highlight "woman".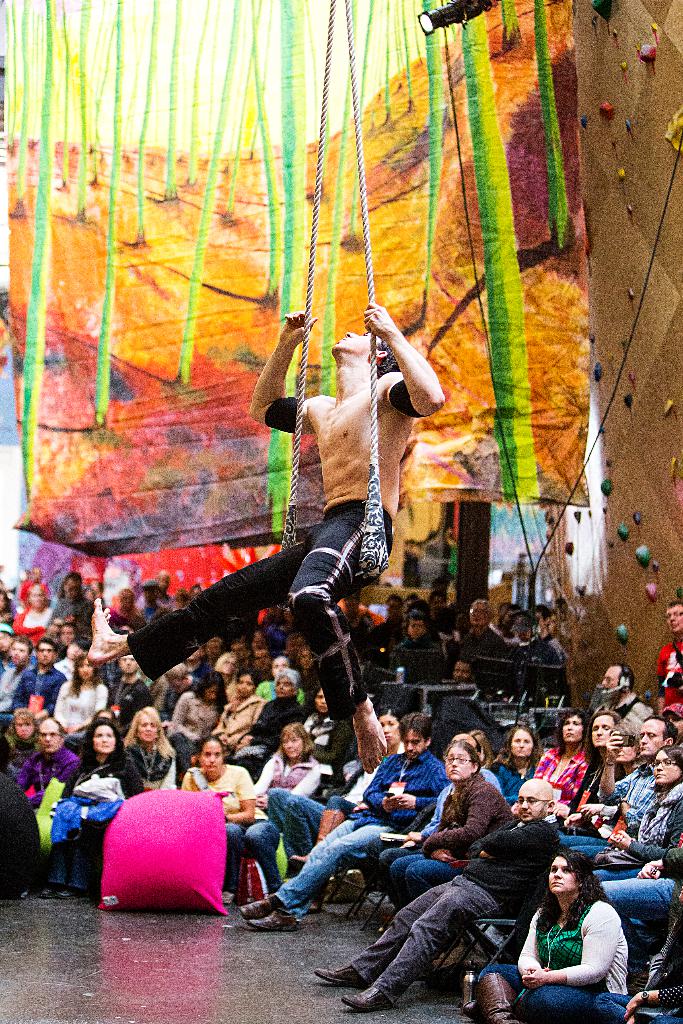
Highlighted region: crop(176, 674, 232, 746).
